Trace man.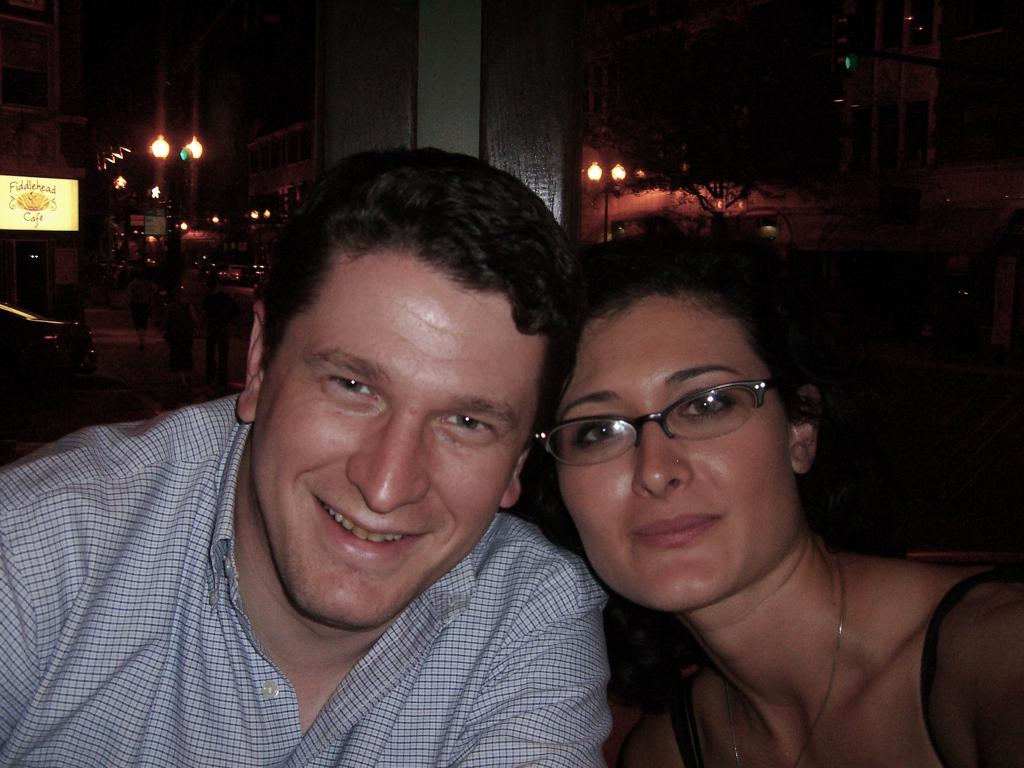
Traced to 35:176:729:762.
